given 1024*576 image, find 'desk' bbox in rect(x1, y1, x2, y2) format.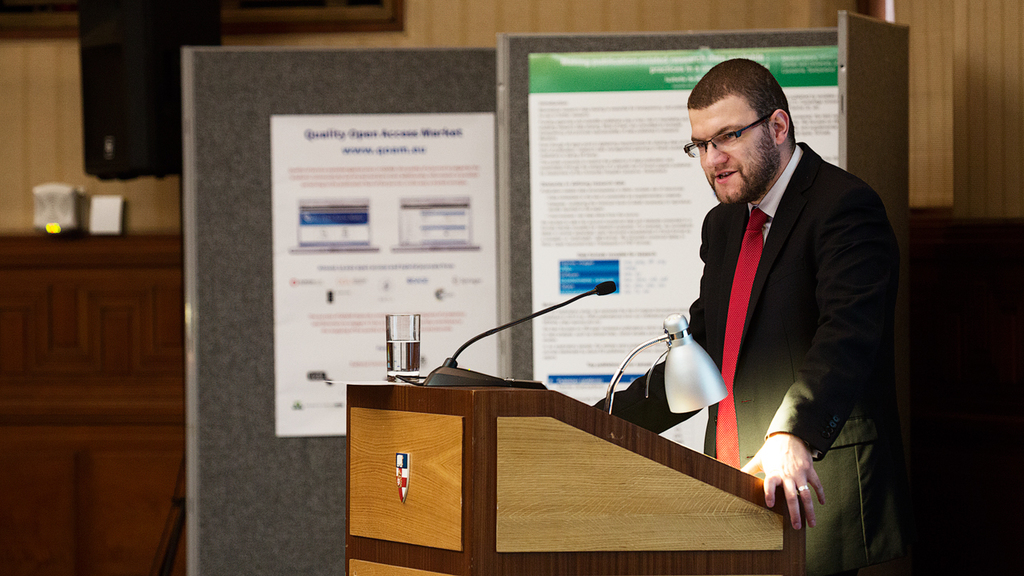
rect(333, 367, 821, 554).
